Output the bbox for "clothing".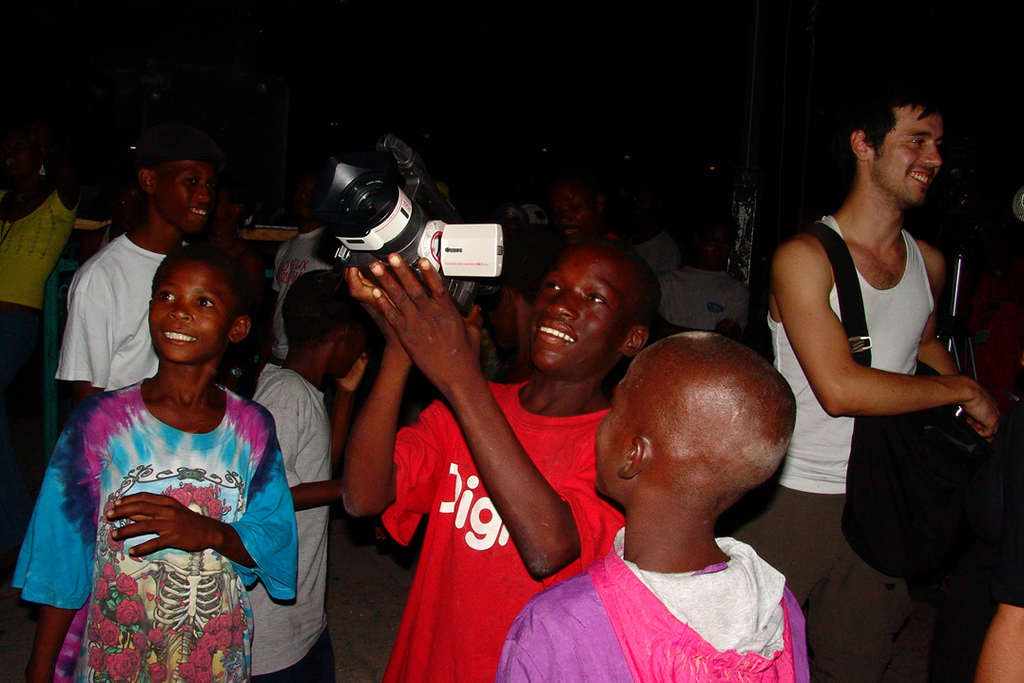
region(0, 191, 66, 384).
